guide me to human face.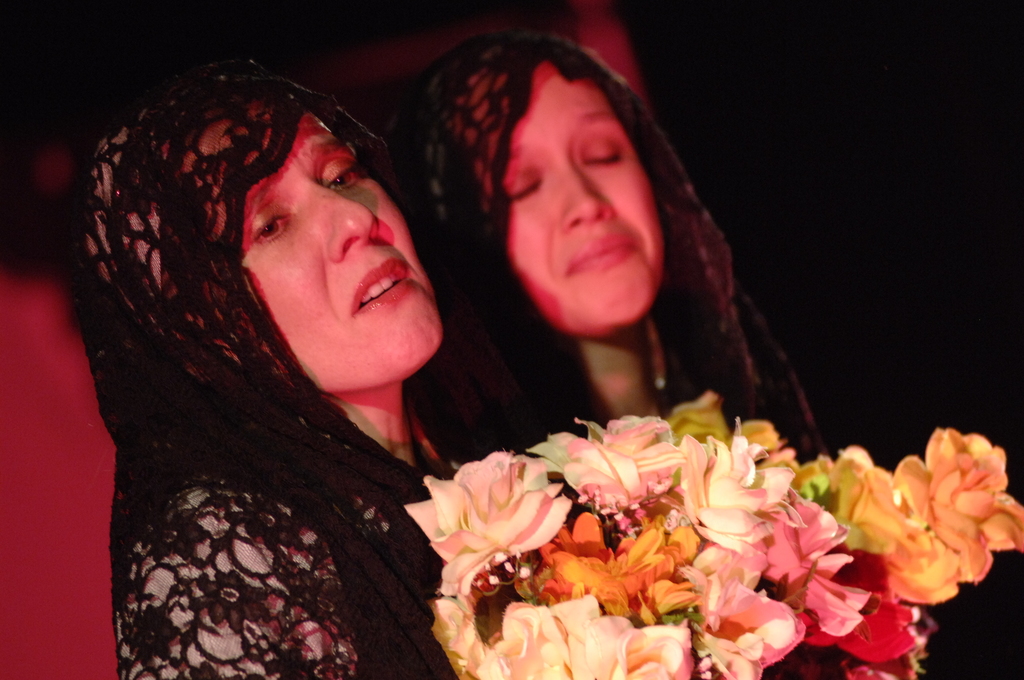
Guidance: l=244, t=119, r=445, b=396.
